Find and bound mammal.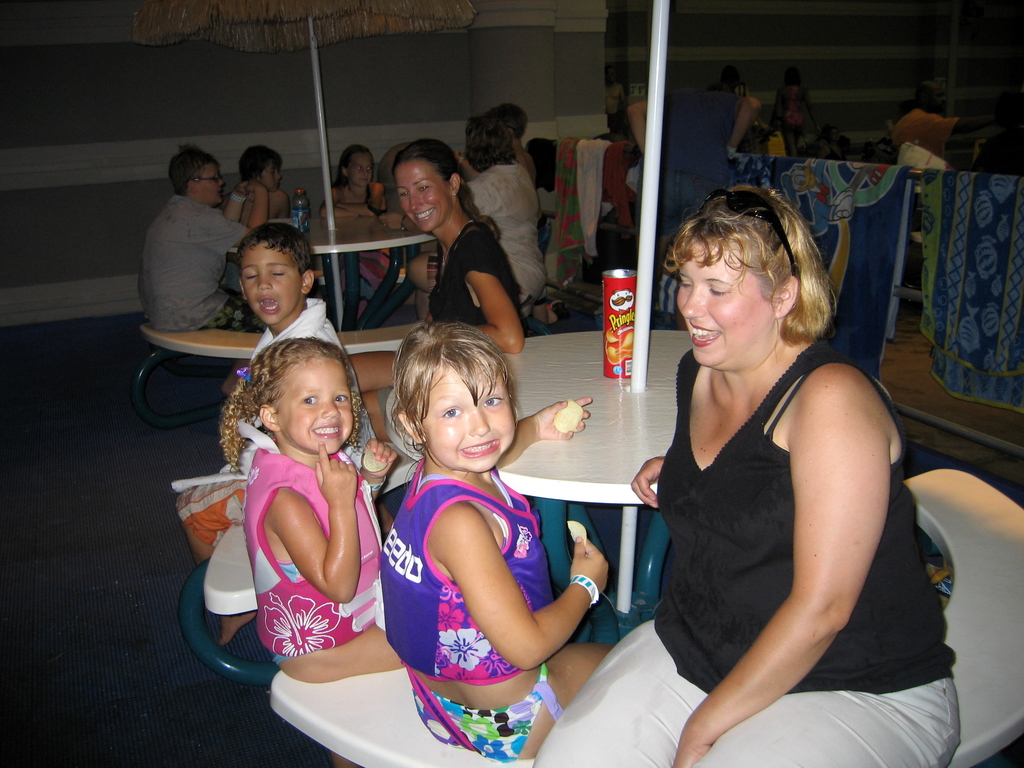
Bound: detection(141, 141, 269, 330).
